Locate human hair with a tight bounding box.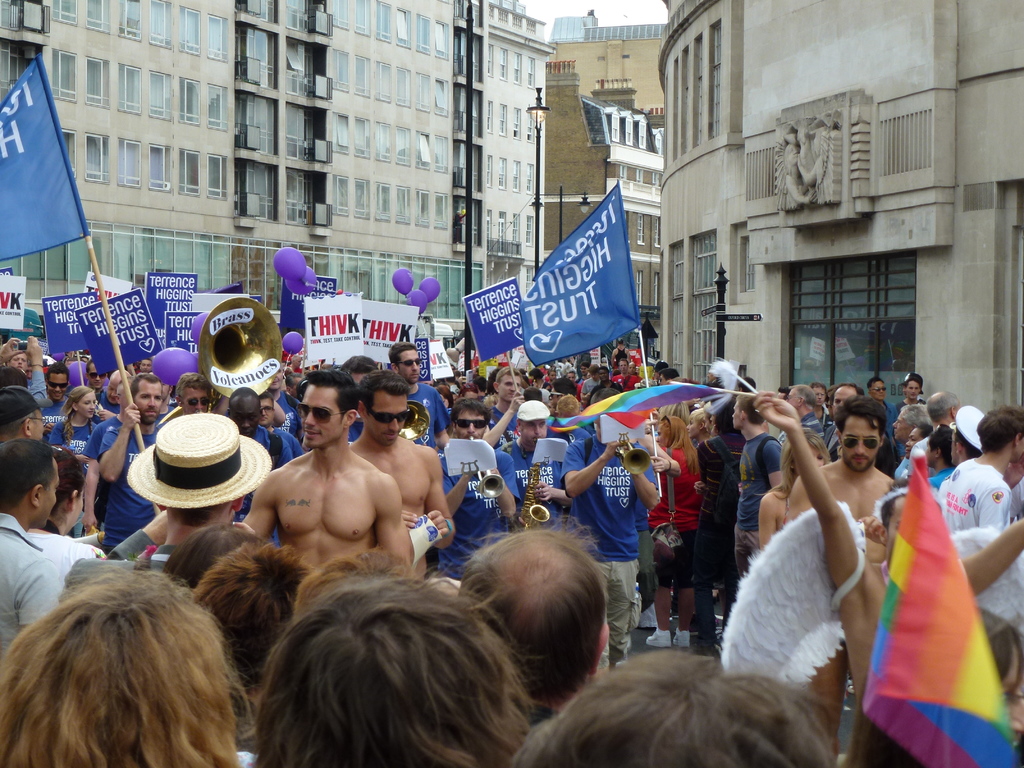
(x1=452, y1=397, x2=492, y2=429).
